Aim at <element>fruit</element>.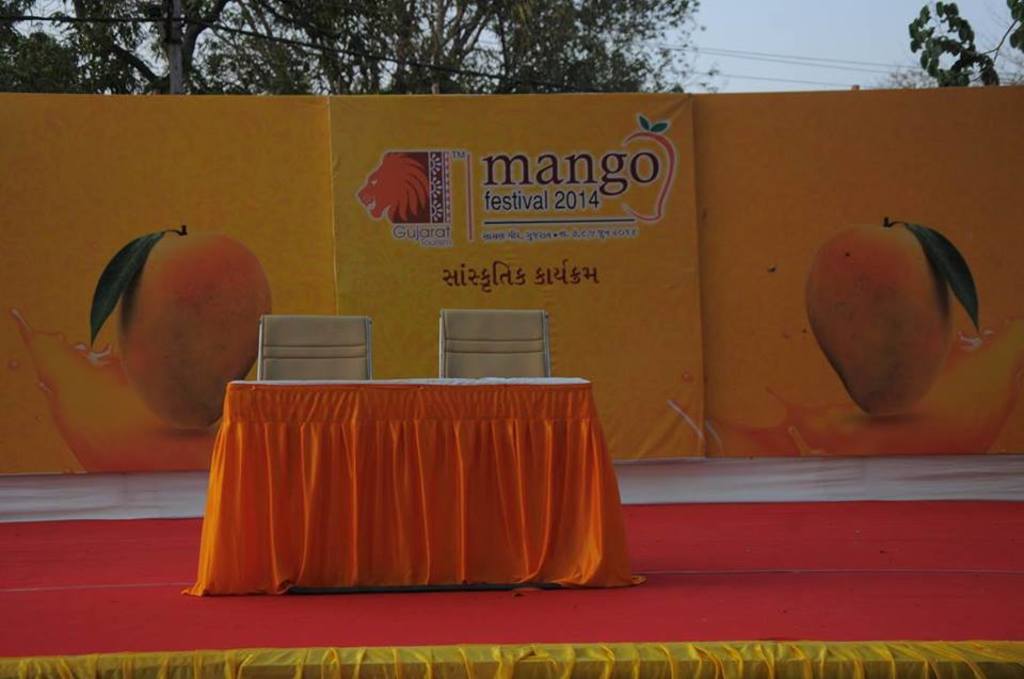
Aimed at {"x1": 812, "y1": 210, "x2": 982, "y2": 415}.
